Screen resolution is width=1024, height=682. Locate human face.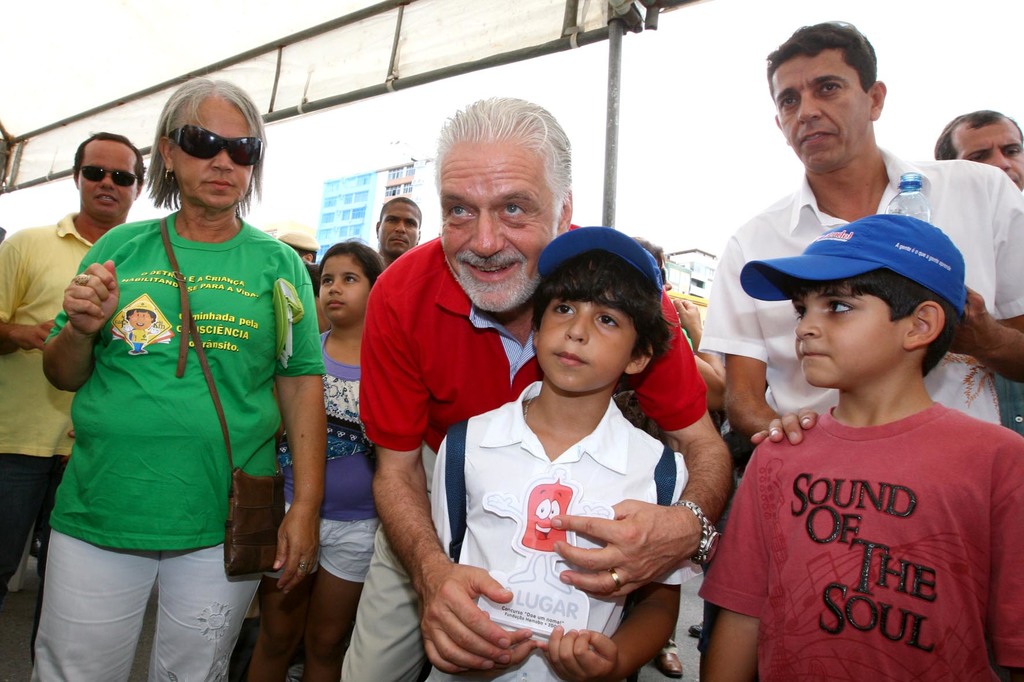
[380, 203, 422, 253].
